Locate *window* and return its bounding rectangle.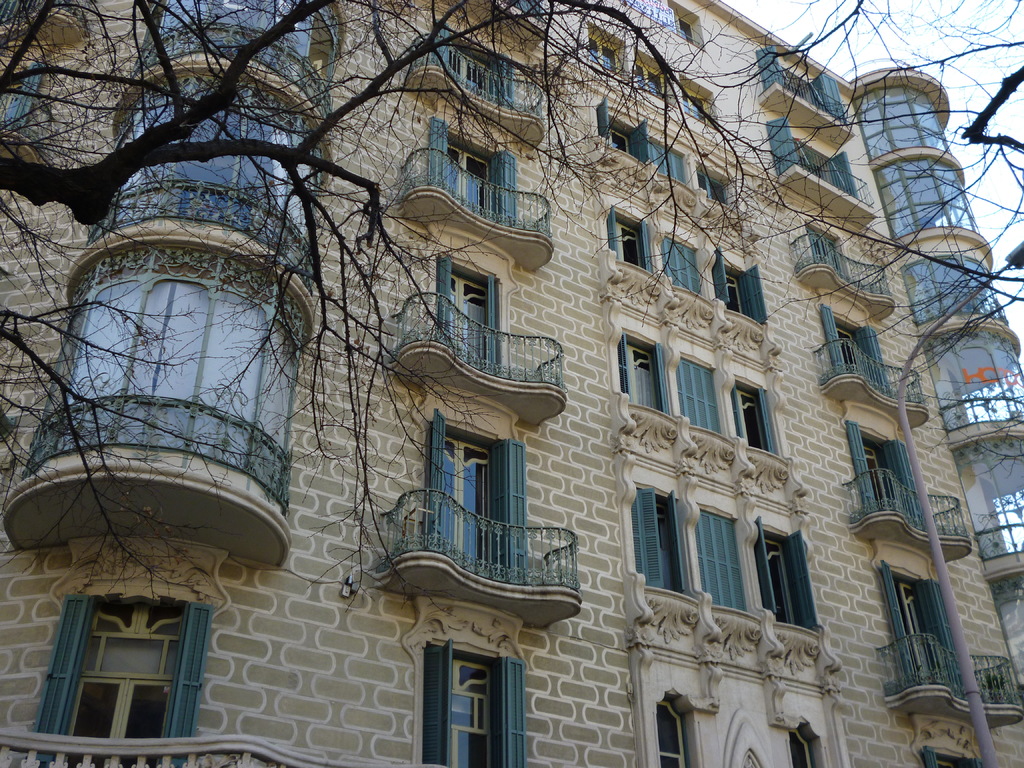
detection(624, 335, 676, 417).
